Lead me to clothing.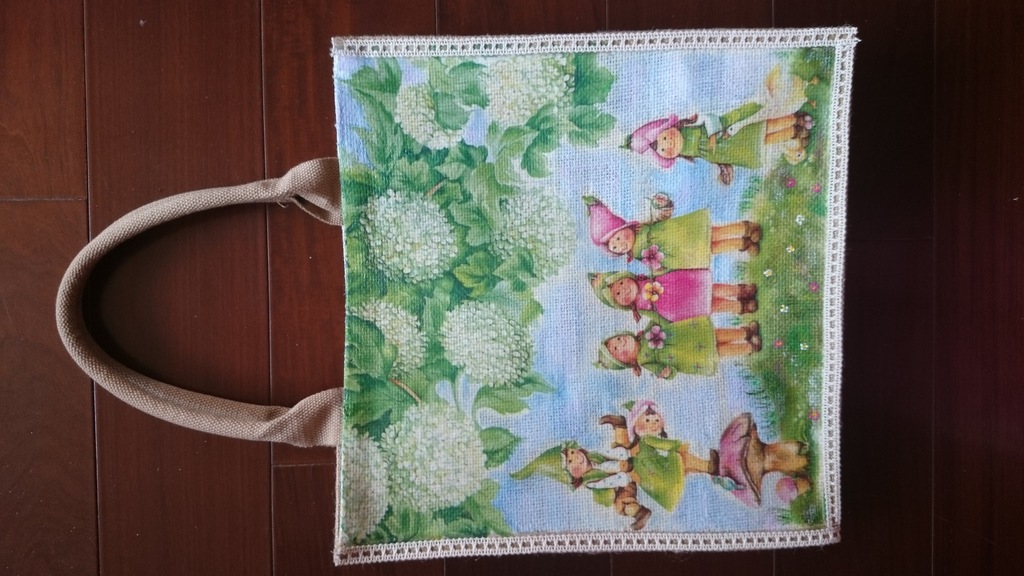
Lead to 632 436 684 511.
